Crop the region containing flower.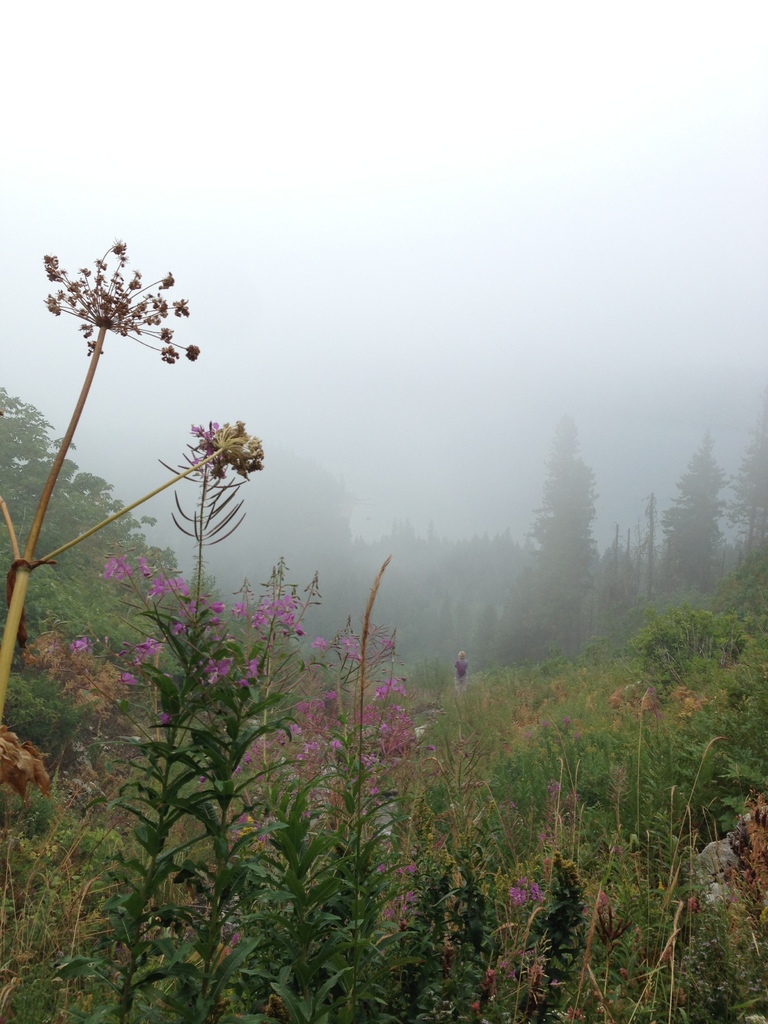
Crop region: 189,423,217,465.
